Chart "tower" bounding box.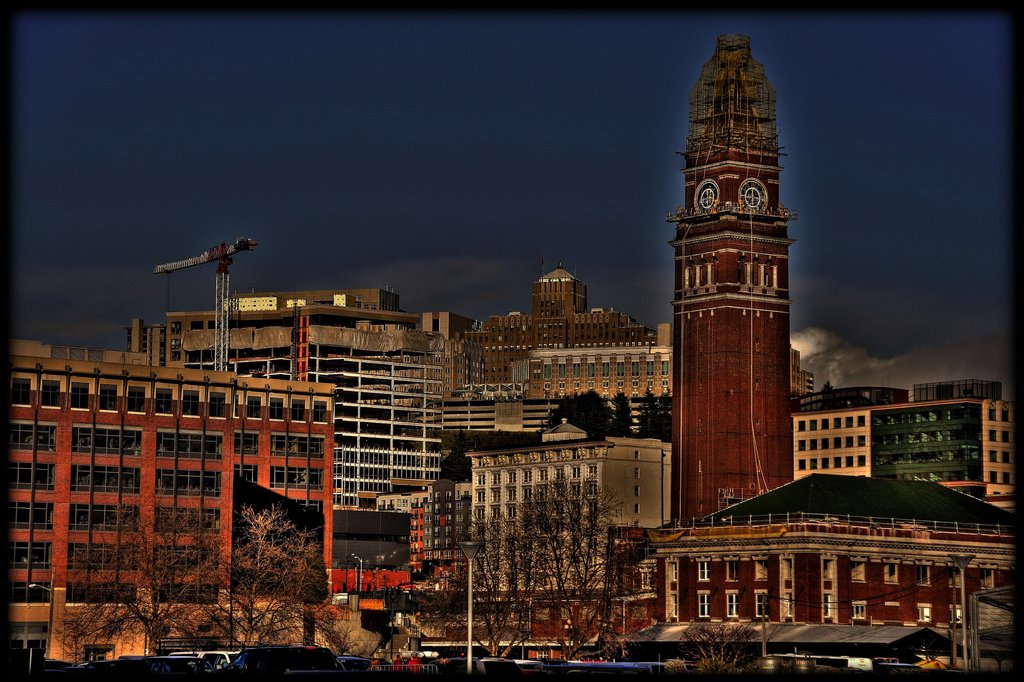
Charted: 461 441 681 601.
